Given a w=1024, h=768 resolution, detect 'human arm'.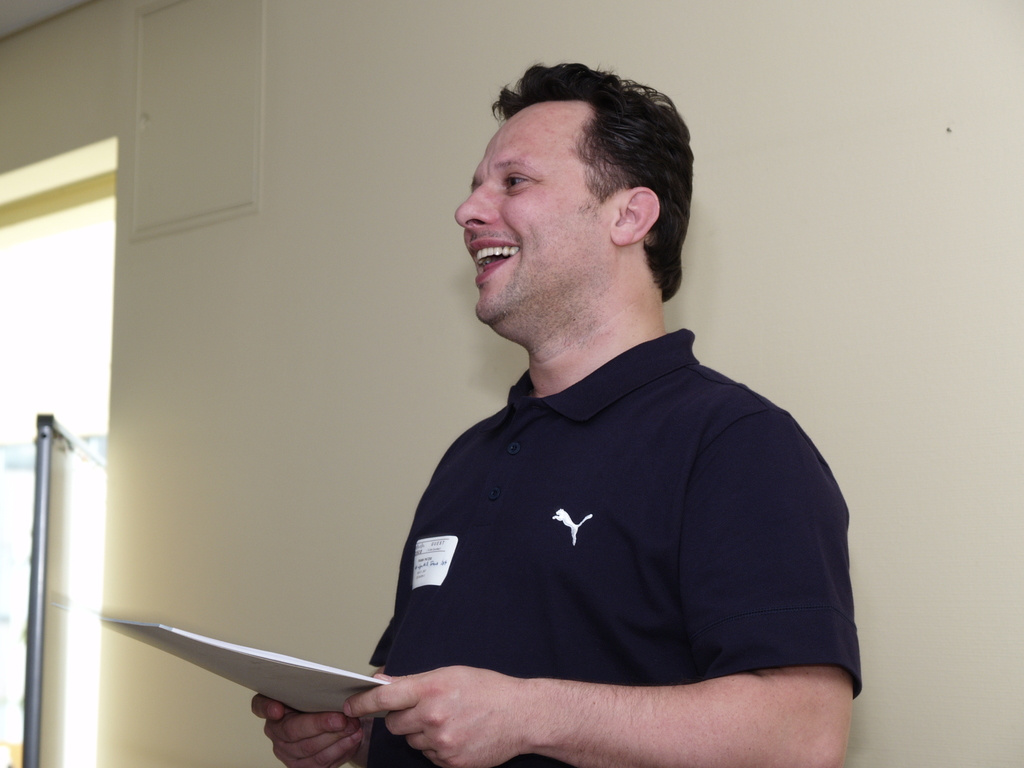
pyautogui.locateOnScreen(251, 641, 376, 767).
